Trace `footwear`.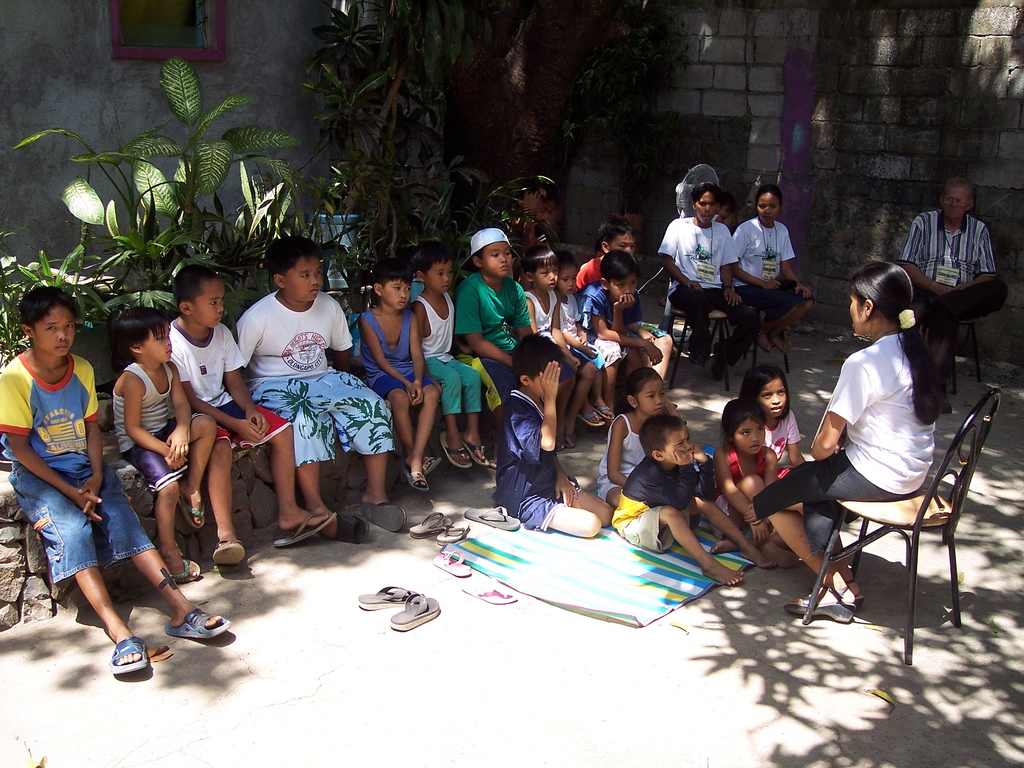
Traced to 161, 611, 229, 640.
